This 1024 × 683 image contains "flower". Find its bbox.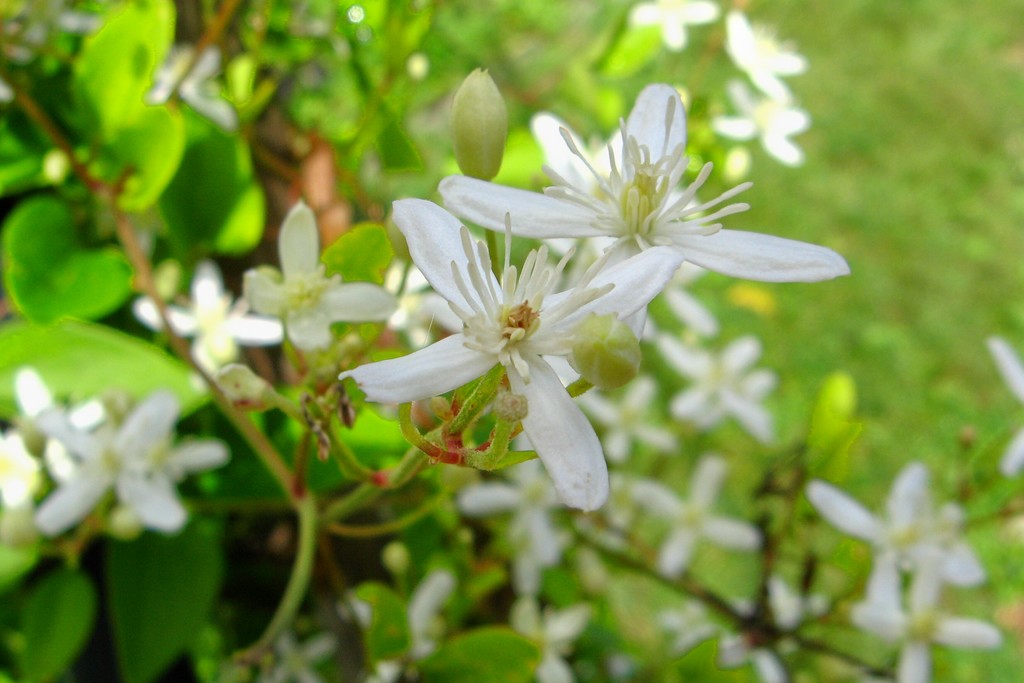
<bbox>628, 457, 763, 573</bbox>.
